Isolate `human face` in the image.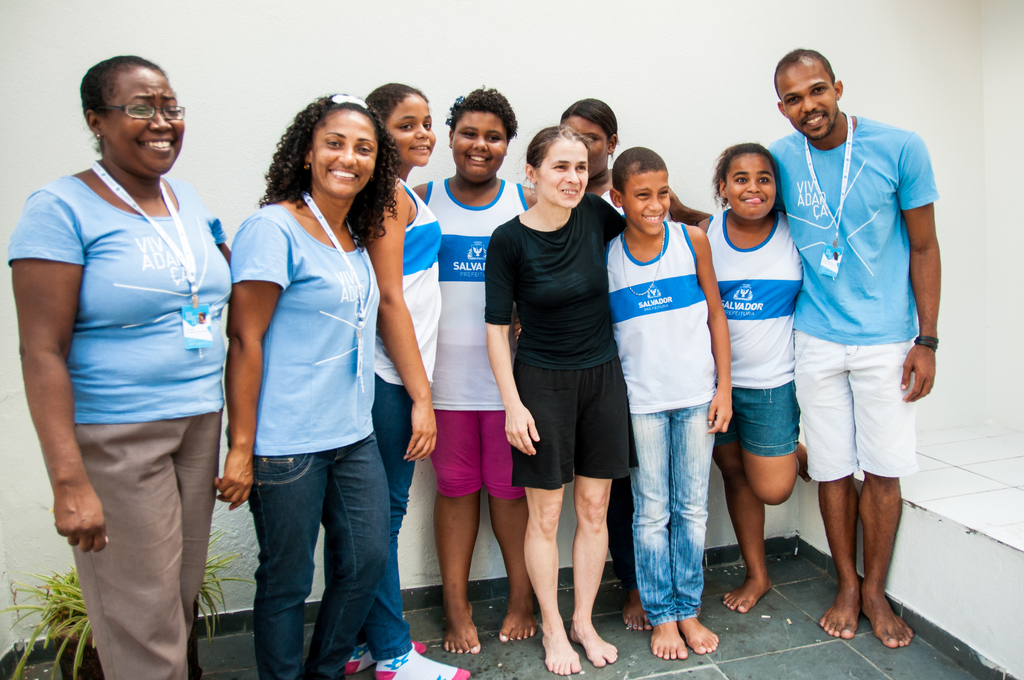
Isolated region: select_region(106, 63, 183, 174).
